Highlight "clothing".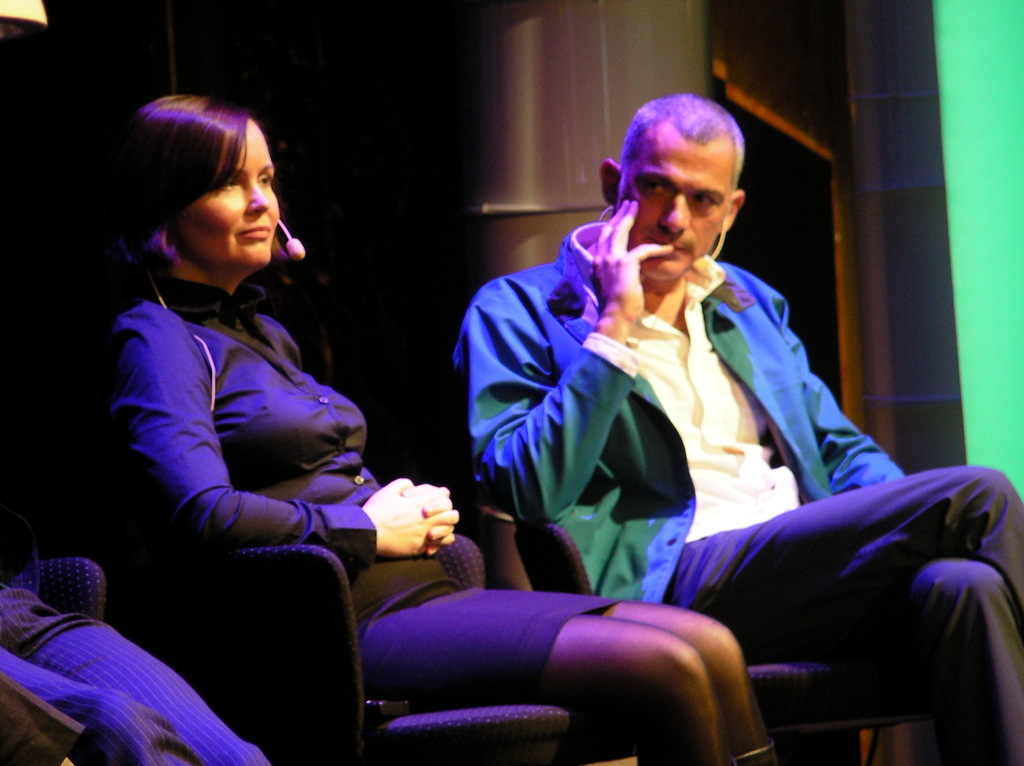
Highlighted region: {"x1": 463, "y1": 163, "x2": 914, "y2": 705}.
